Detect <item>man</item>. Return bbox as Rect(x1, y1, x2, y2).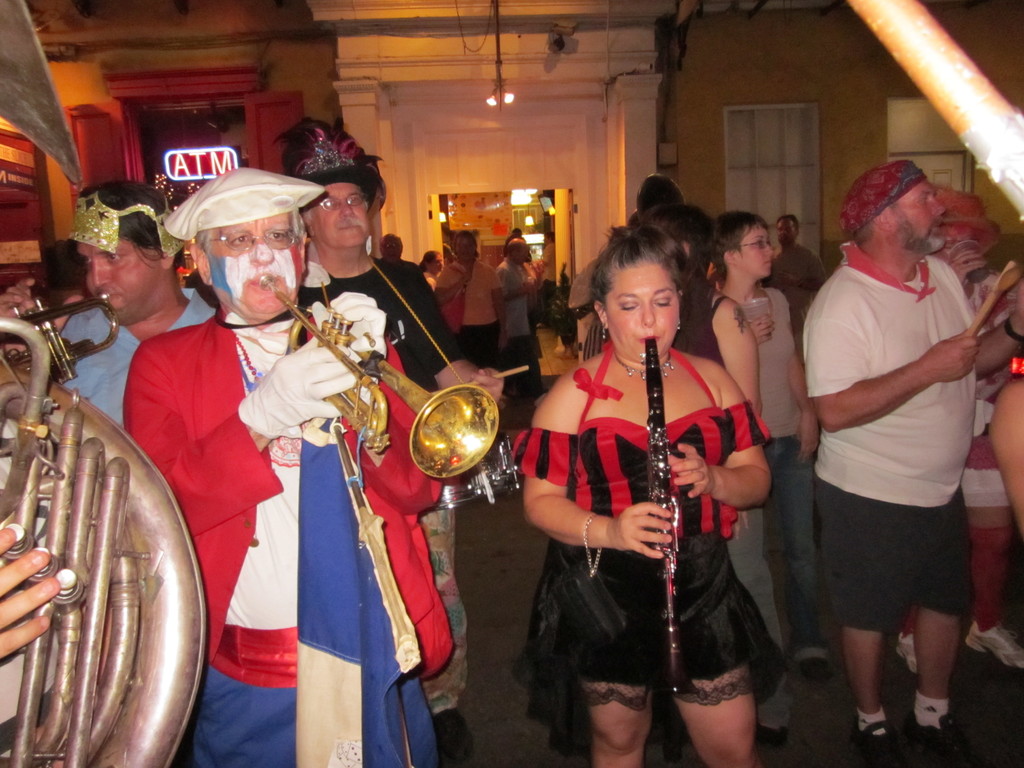
Rect(122, 164, 454, 767).
